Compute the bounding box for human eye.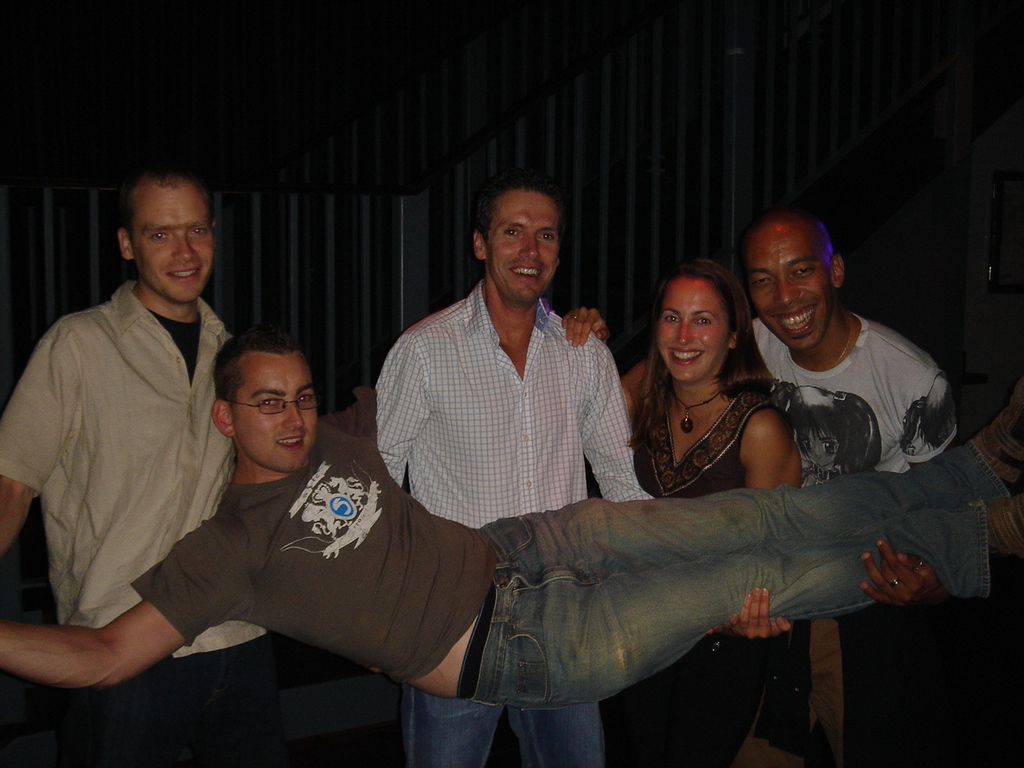
536:230:558:241.
